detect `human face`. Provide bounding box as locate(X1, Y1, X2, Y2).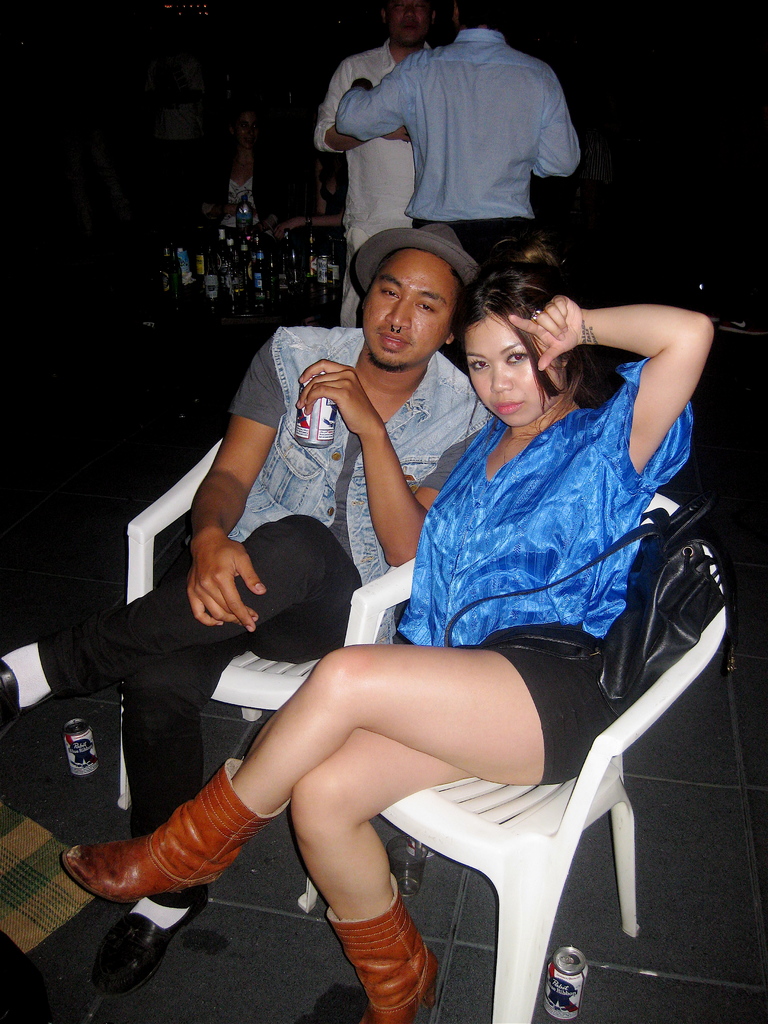
locate(468, 316, 562, 422).
